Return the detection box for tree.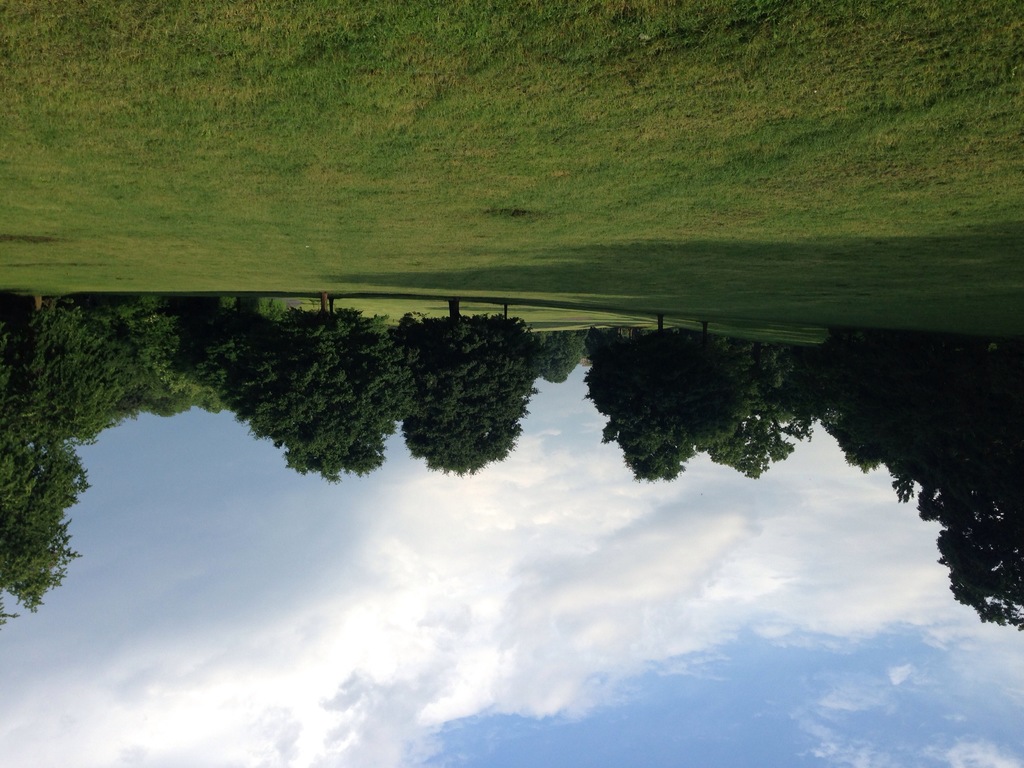
pyautogui.locateOnScreen(580, 318, 750, 481).
